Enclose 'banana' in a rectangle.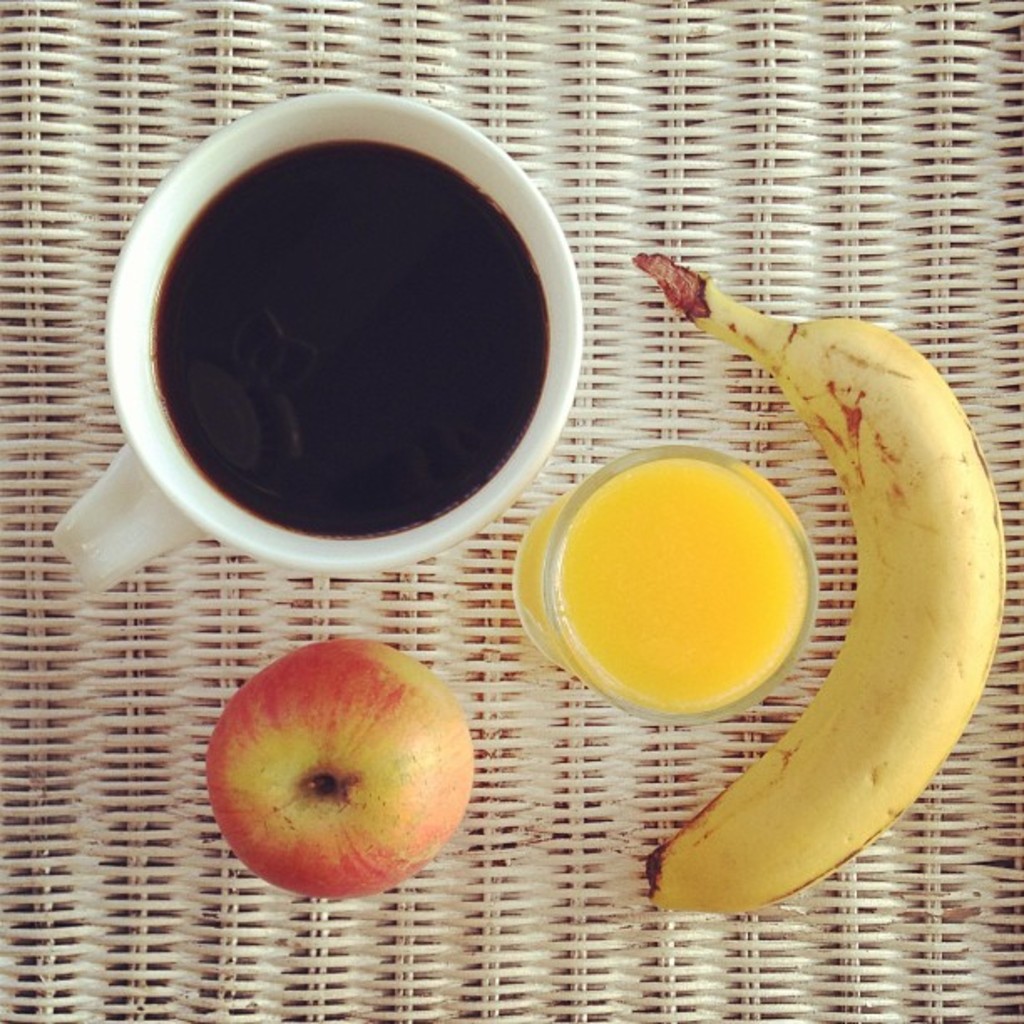
(x1=636, y1=258, x2=1012, y2=920).
